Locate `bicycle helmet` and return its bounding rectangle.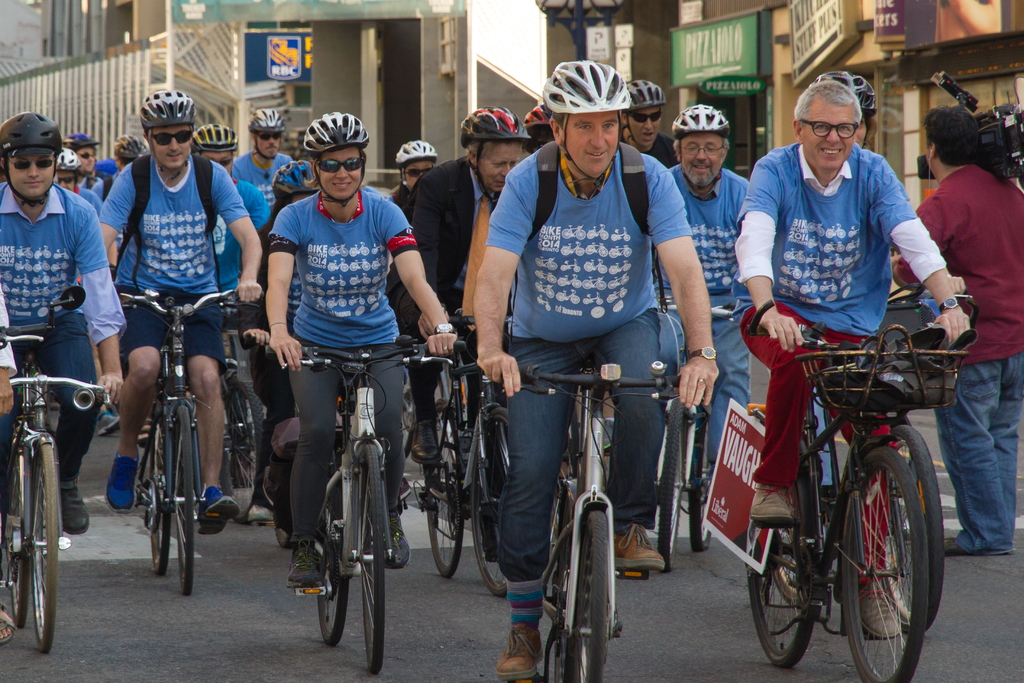
<box>144,88,189,124</box>.
